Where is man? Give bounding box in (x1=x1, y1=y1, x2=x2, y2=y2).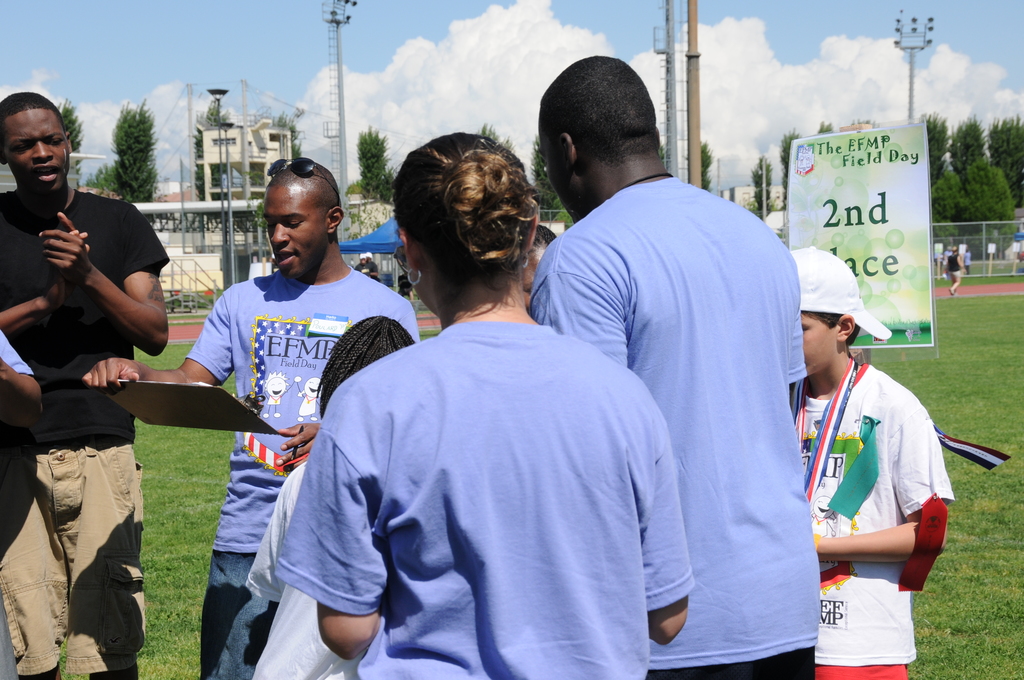
(x1=79, y1=160, x2=420, y2=679).
